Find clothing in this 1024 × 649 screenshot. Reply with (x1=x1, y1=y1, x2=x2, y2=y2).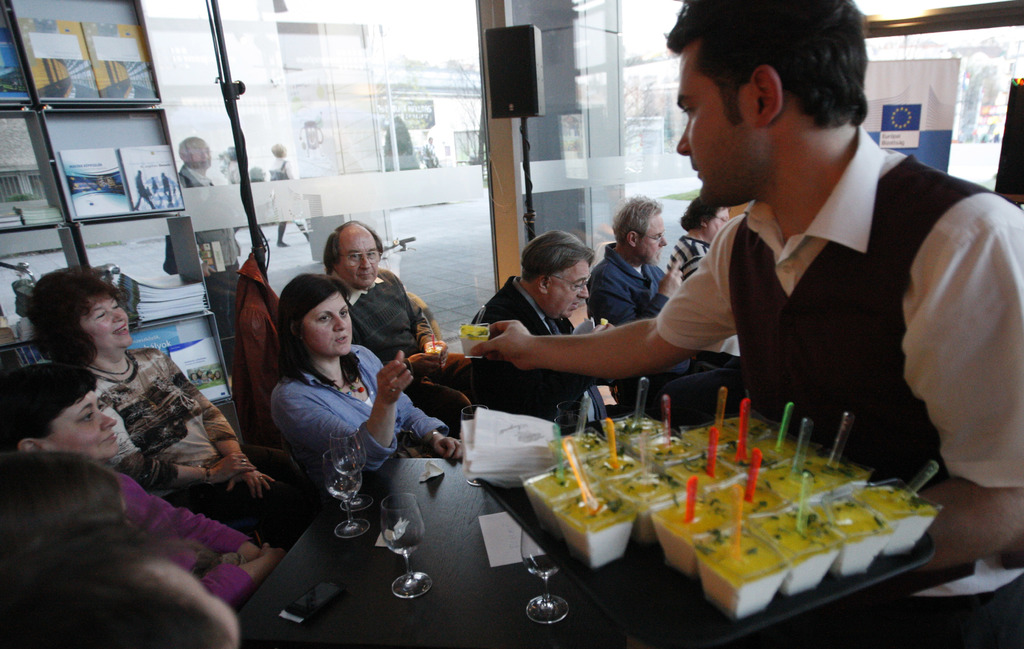
(x1=470, y1=278, x2=613, y2=431).
